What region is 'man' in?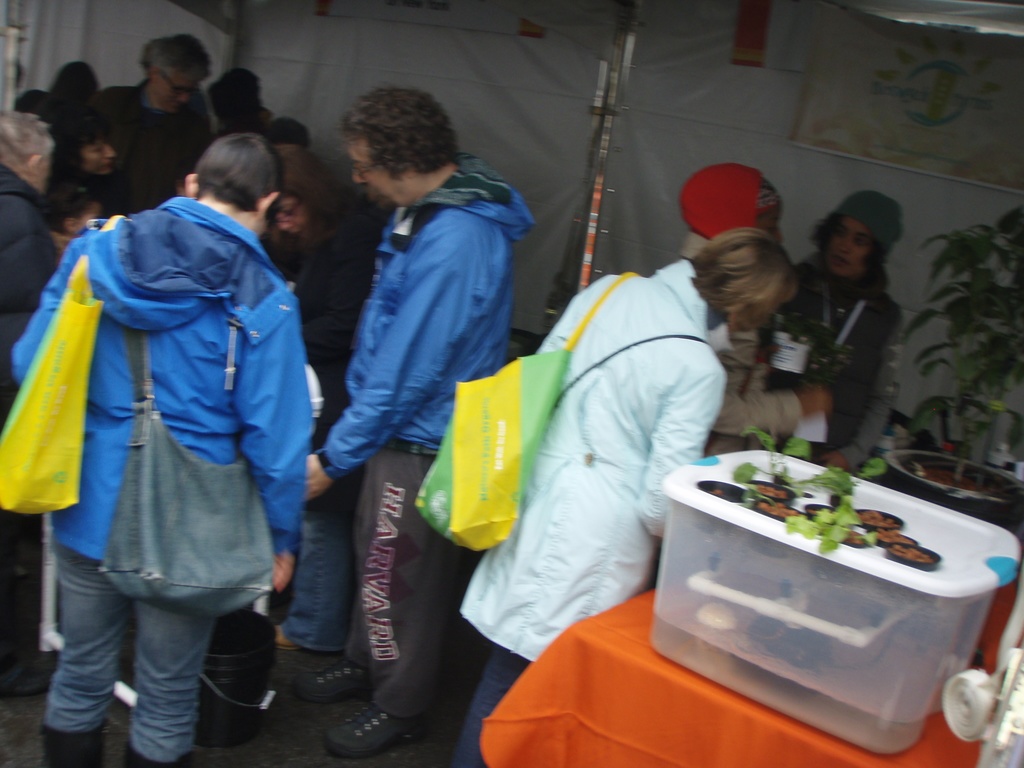
bbox=(0, 106, 68, 701).
